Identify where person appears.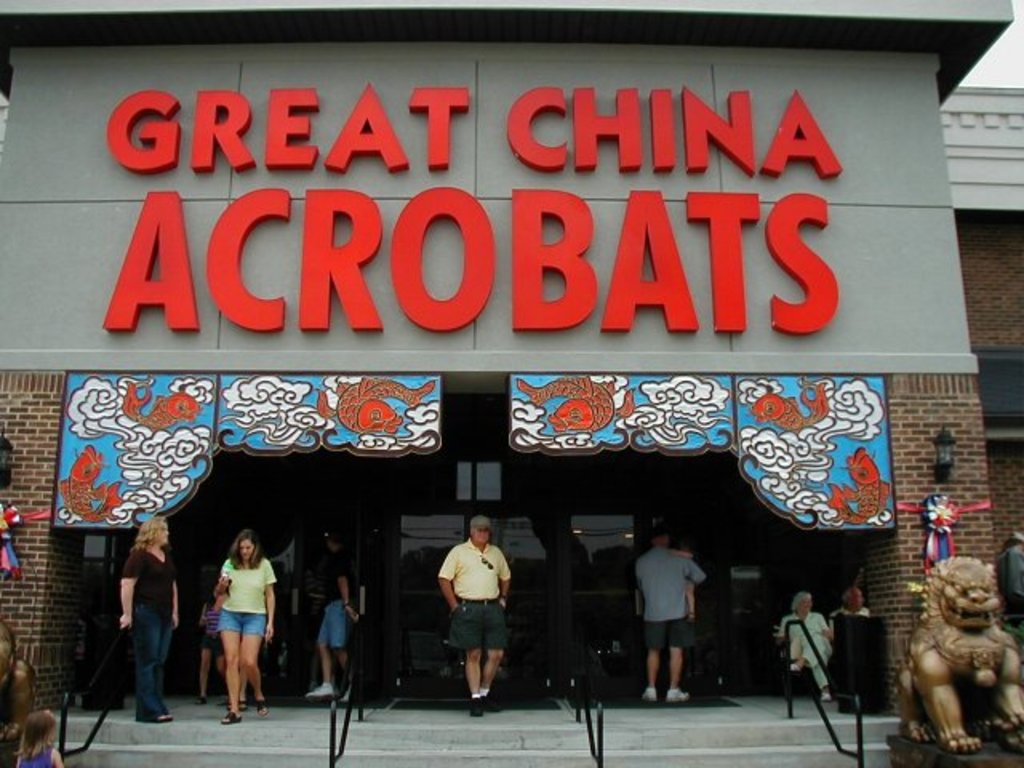
Appears at 198, 536, 266, 722.
